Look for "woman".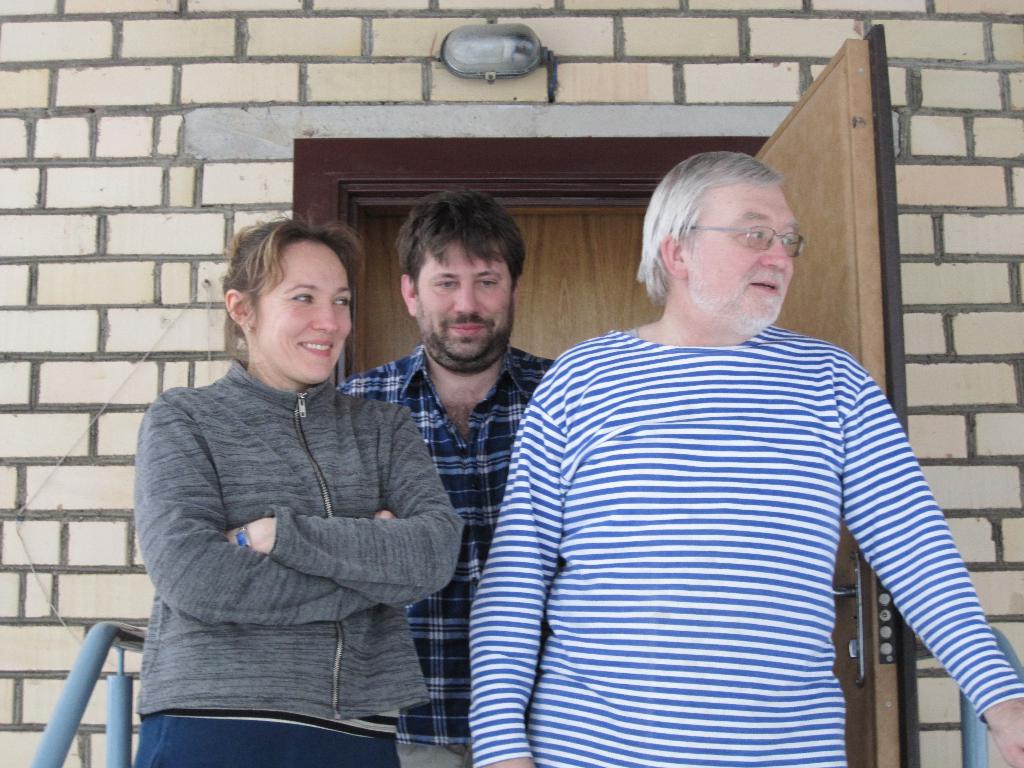
Found: [left=120, top=193, right=465, bottom=744].
